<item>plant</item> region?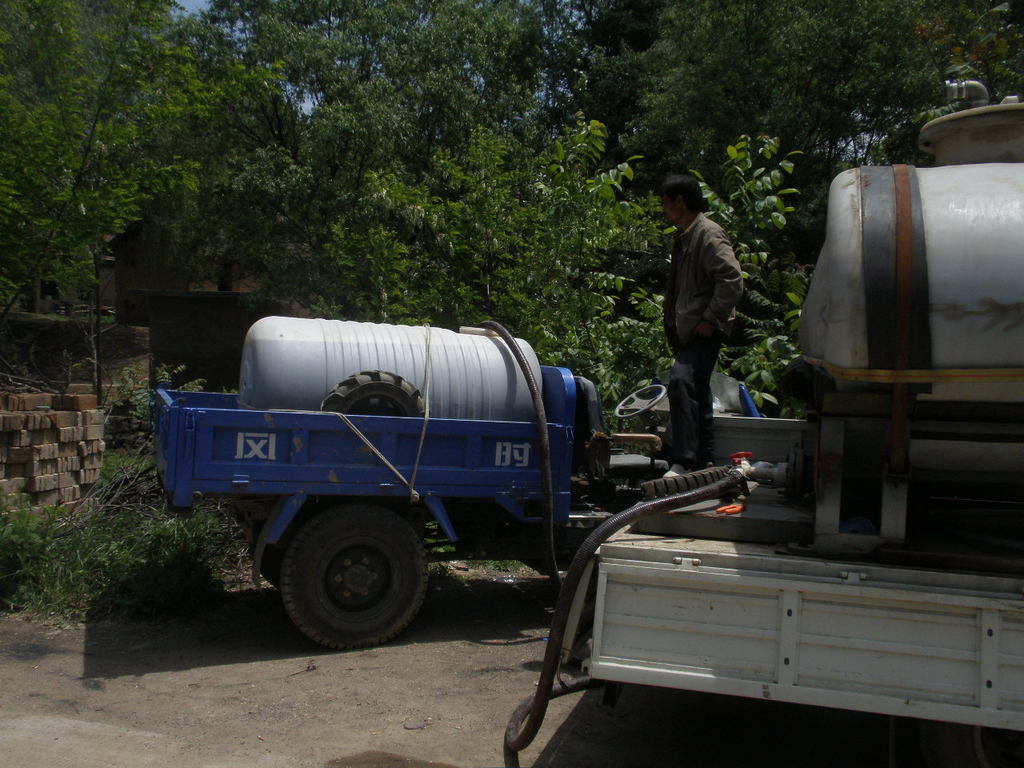
(left=682, top=128, right=830, bottom=412)
